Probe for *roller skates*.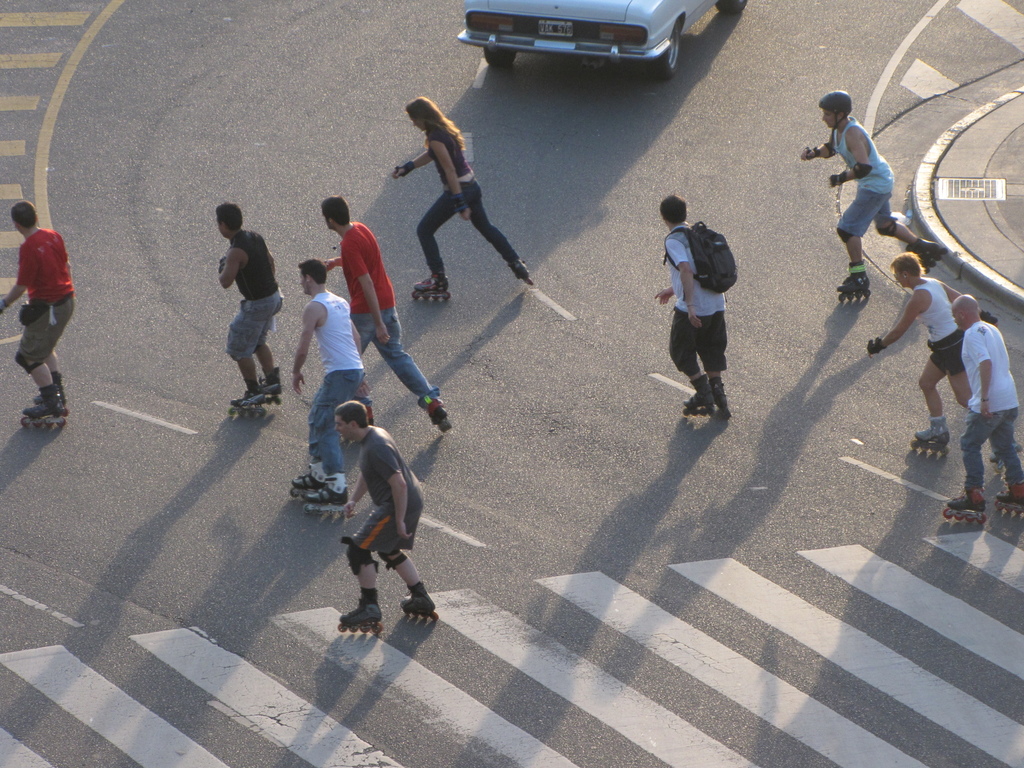
Probe result: x1=396 y1=582 x2=443 y2=625.
